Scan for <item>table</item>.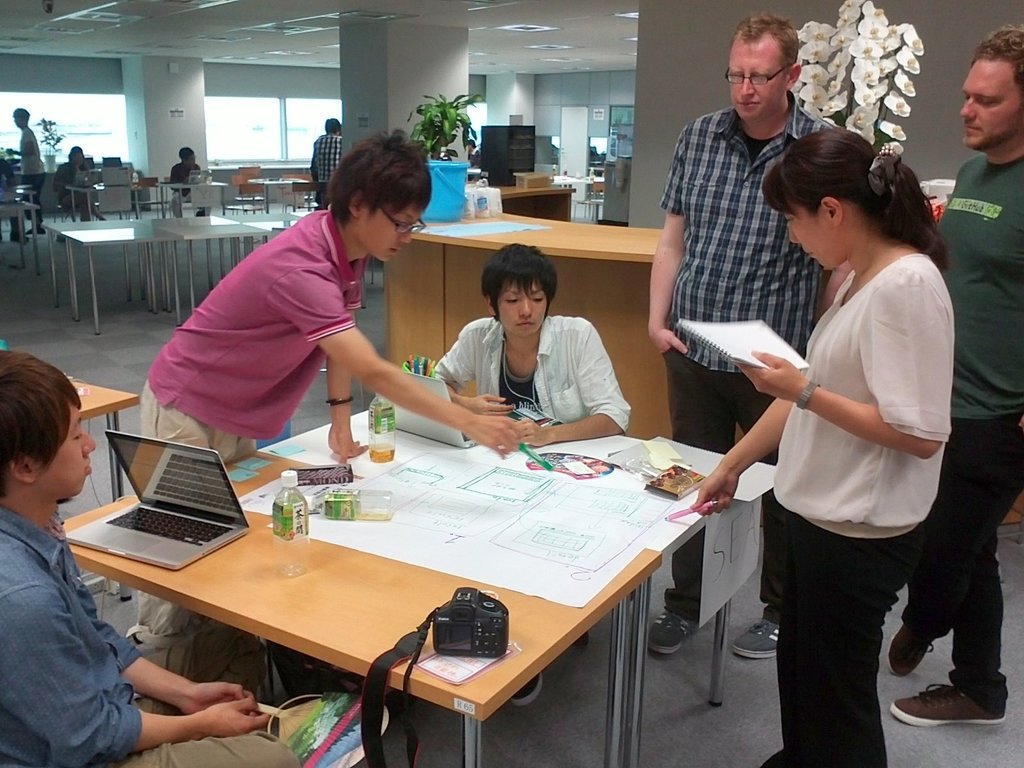
Scan result: rect(0, 182, 40, 260).
